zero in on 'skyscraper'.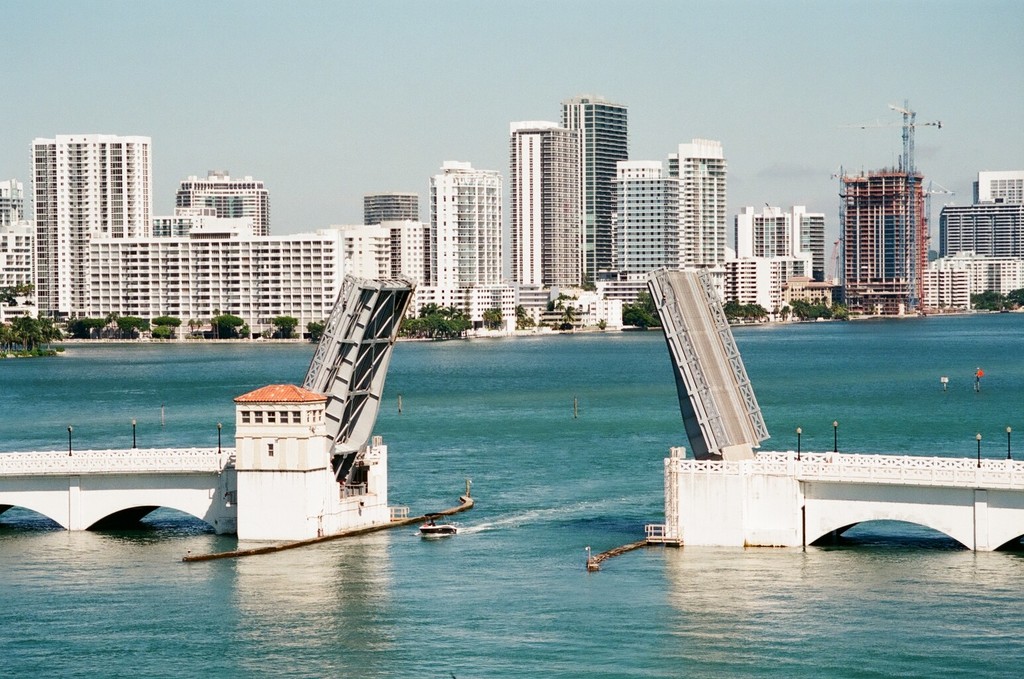
Zeroed in: bbox=(604, 160, 666, 284).
